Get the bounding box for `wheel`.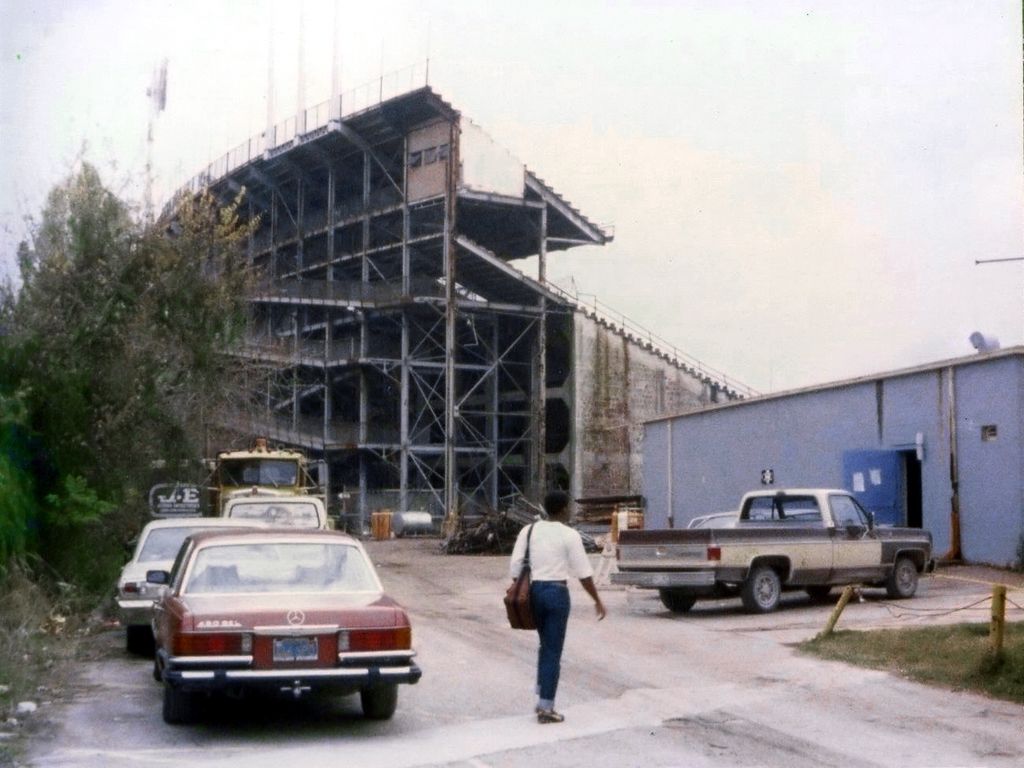
[x1=734, y1=559, x2=787, y2=610].
